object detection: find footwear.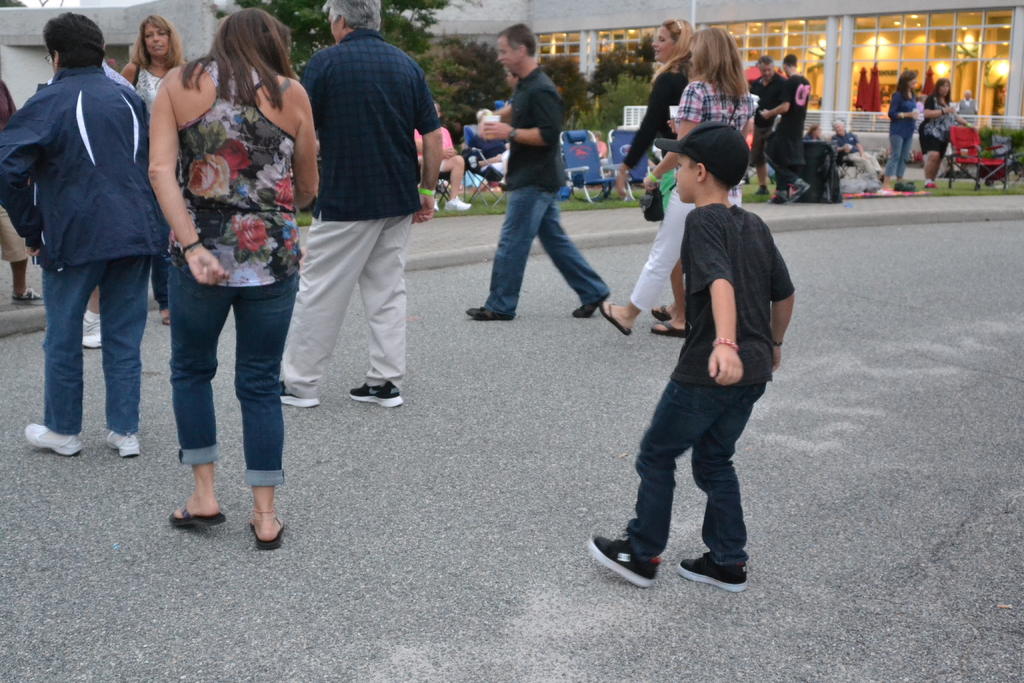
Rect(573, 293, 611, 318).
